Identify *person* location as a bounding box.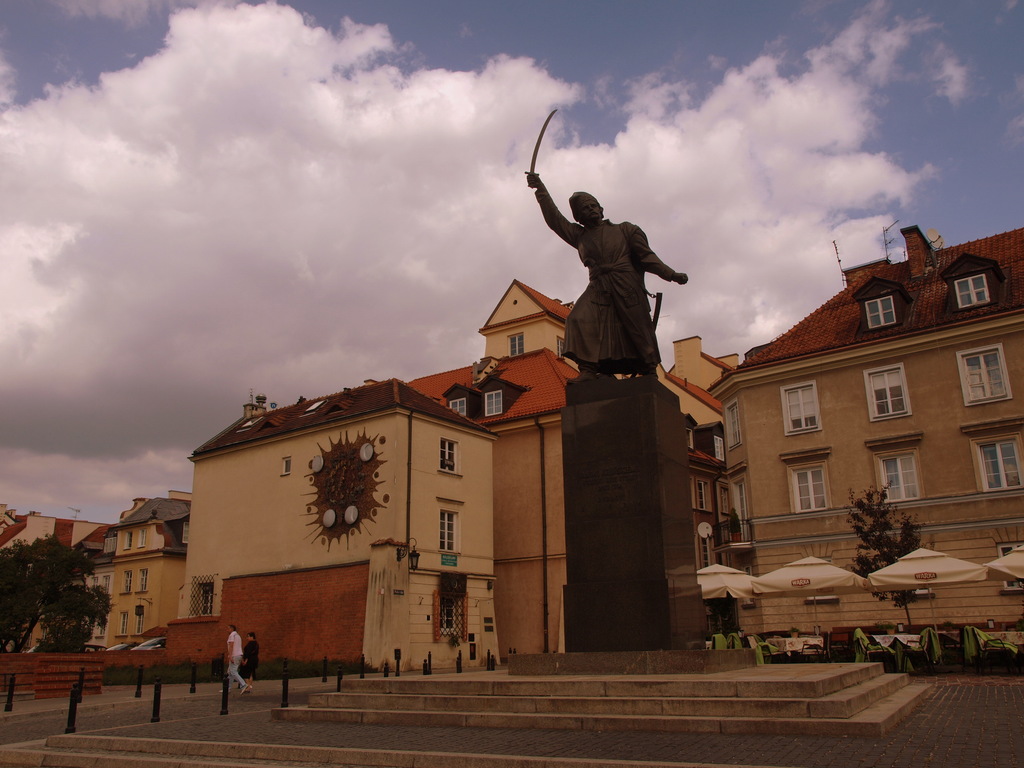
{"left": 234, "top": 634, "right": 256, "bottom": 692}.
